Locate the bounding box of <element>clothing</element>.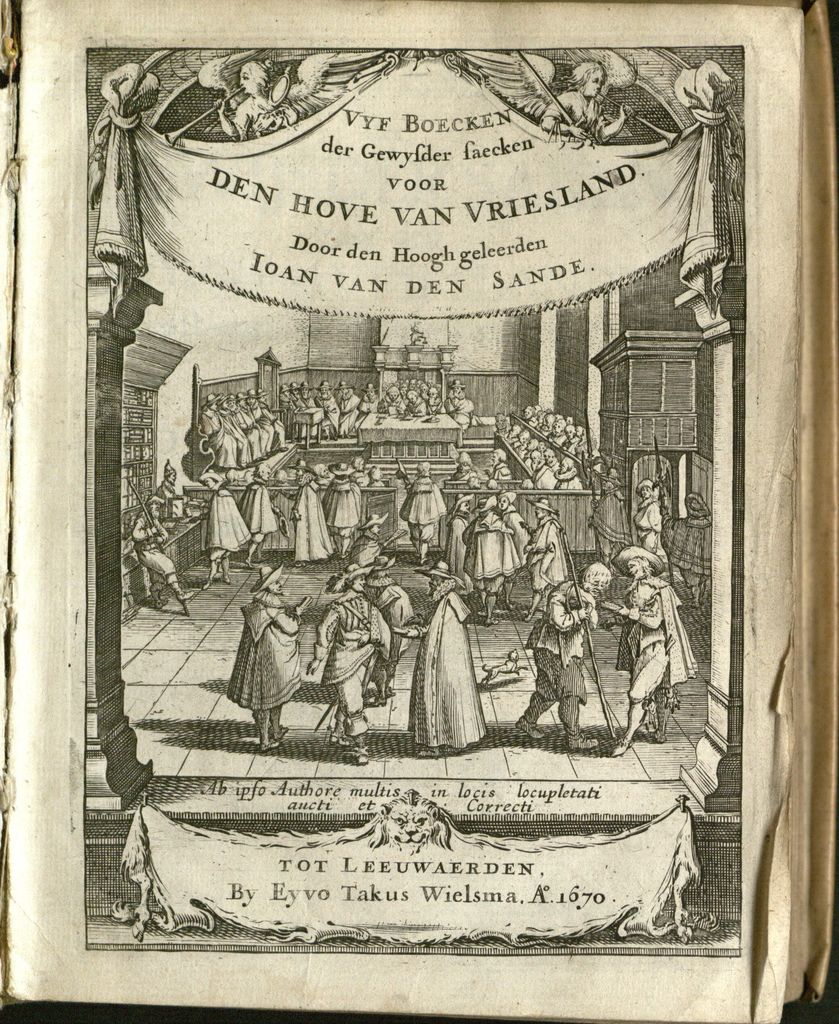
Bounding box: x1=291, y1=486, x2=334, y2=566.
